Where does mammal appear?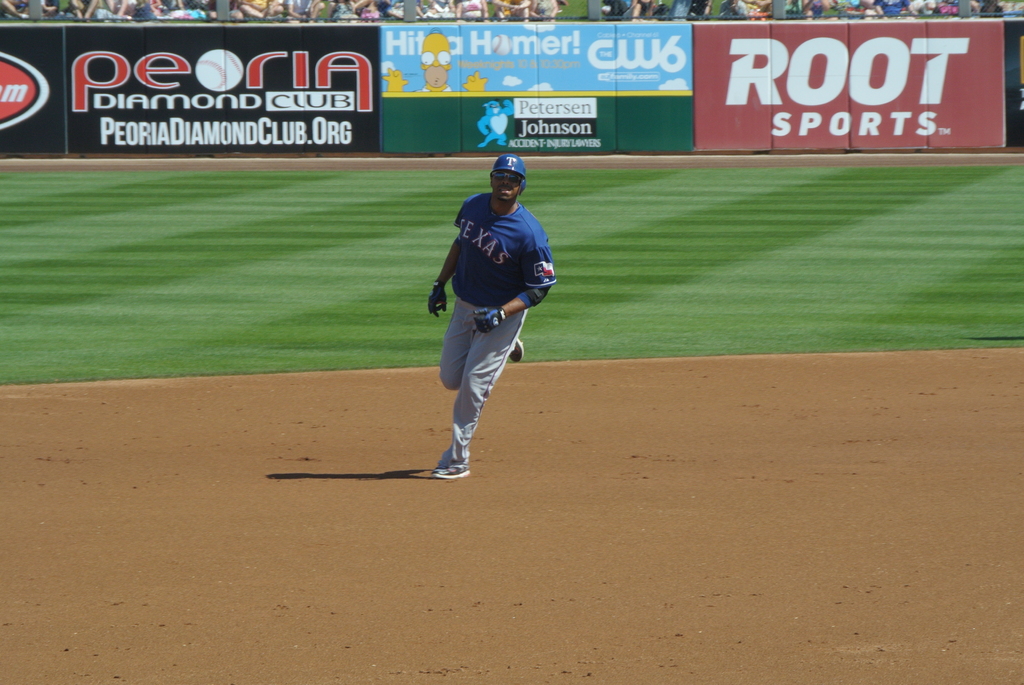
Appears at {"x1": 423, "y1": 168, "x2": 556, "y2": 489}.
